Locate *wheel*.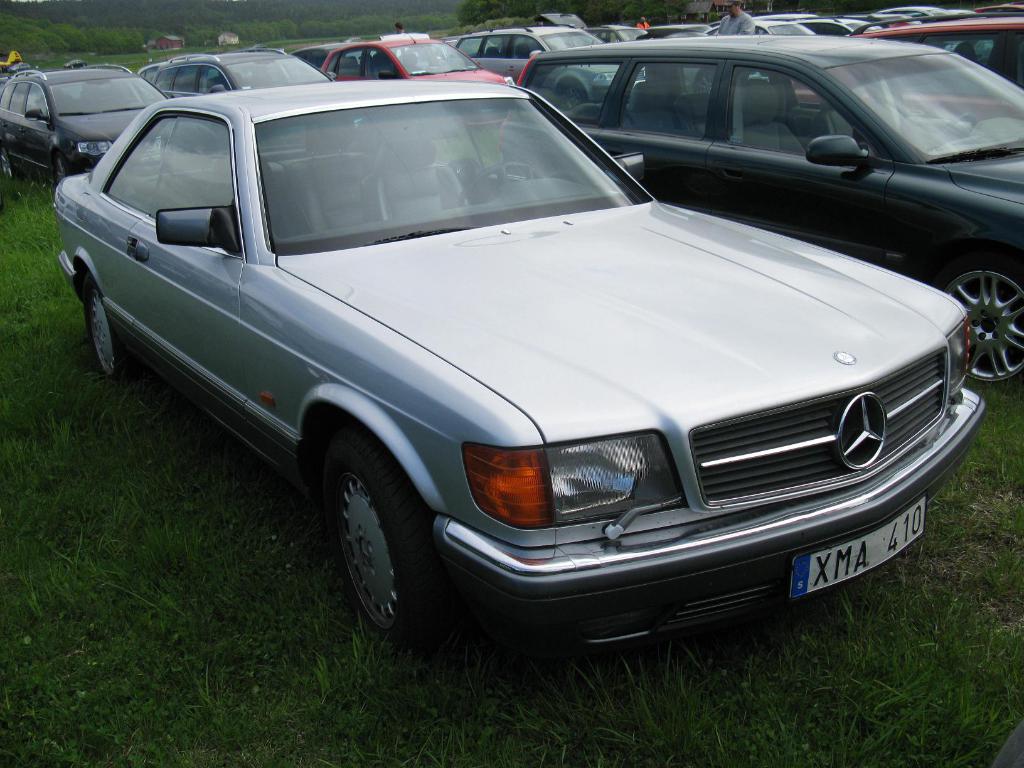
Bounding box: 929, 261, 1023, 392.
